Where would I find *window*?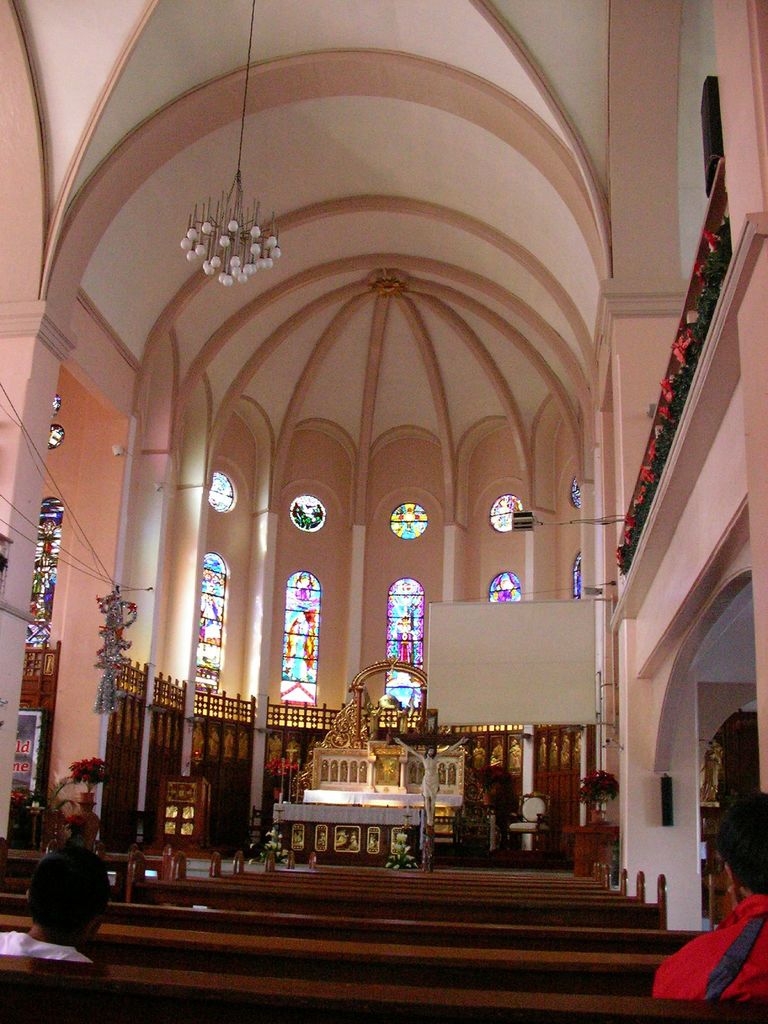
At <box>568,547,588,602</box>.
